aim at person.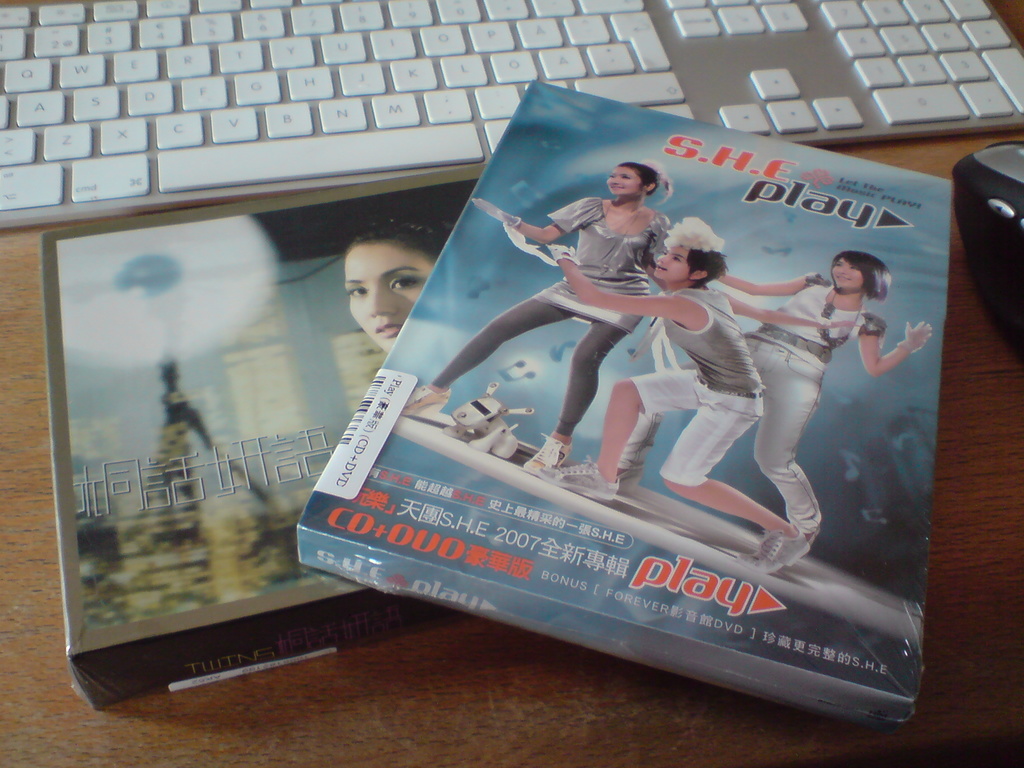
Aimed at BBox(343, 217, 451, 353).
